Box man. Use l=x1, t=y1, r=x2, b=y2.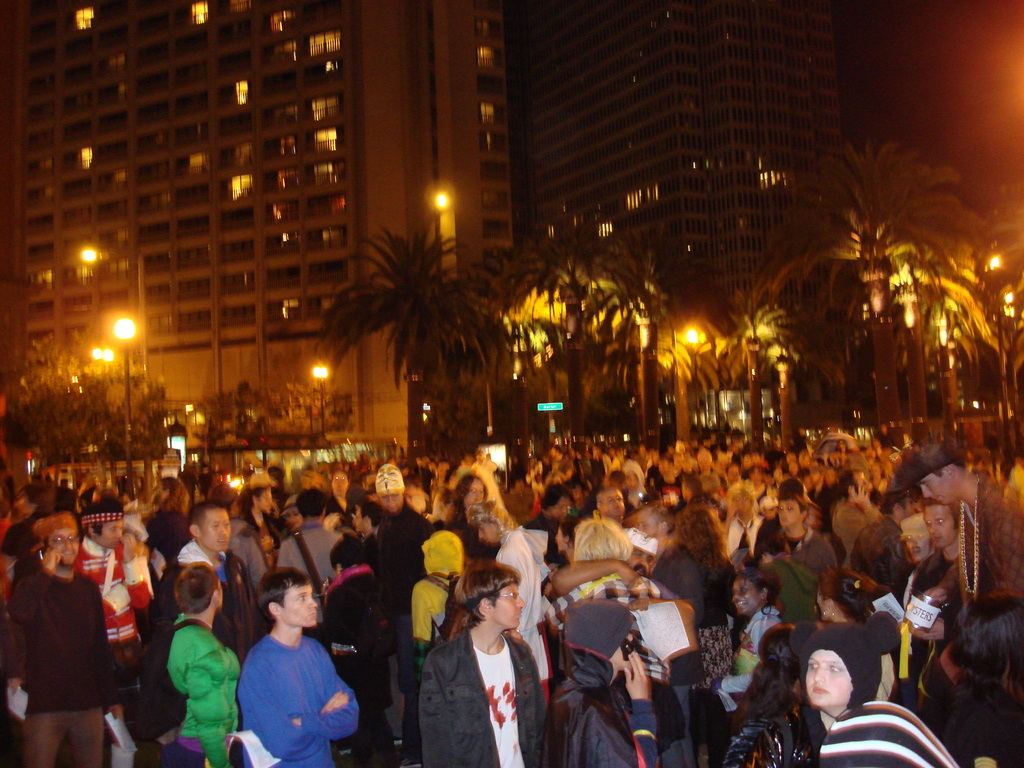
l=596, t=487, r=628, b=525.
